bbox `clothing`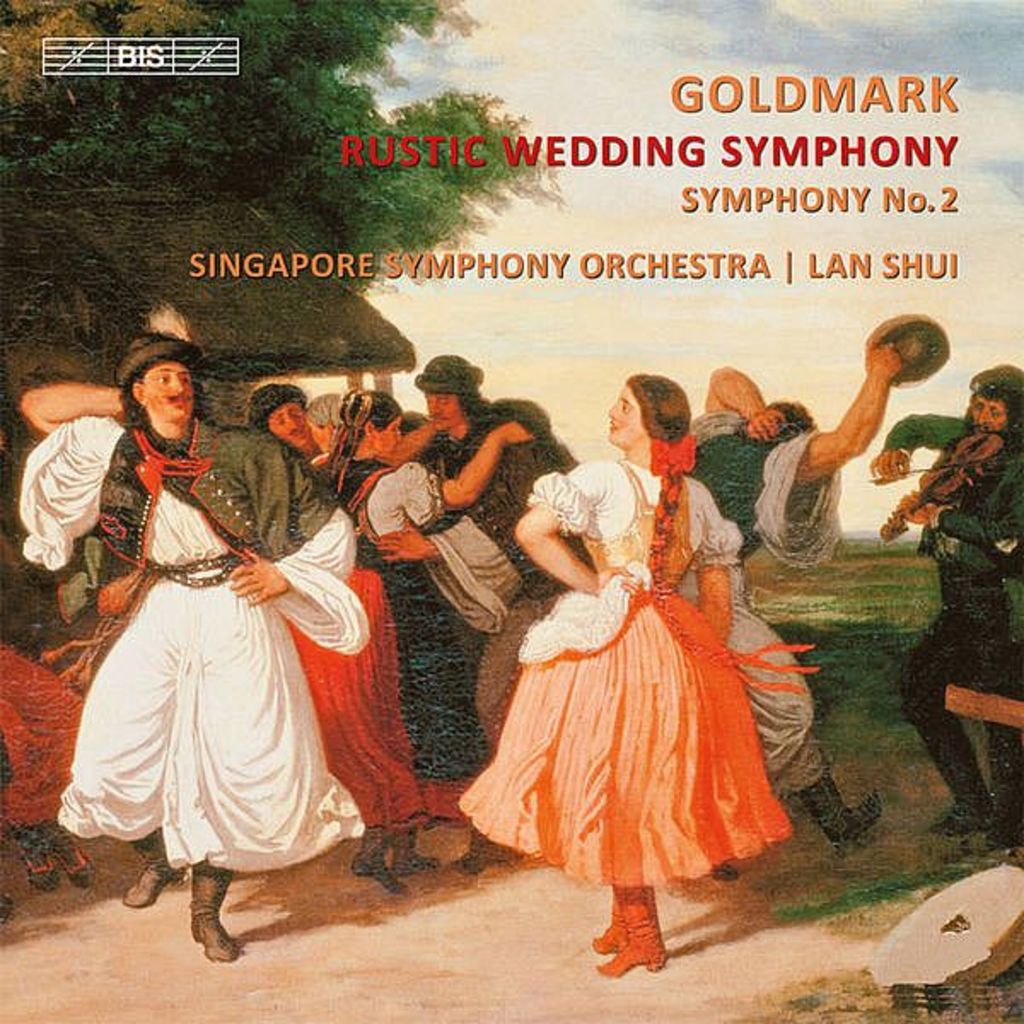
bbox=(265, 447, 442, 829)
